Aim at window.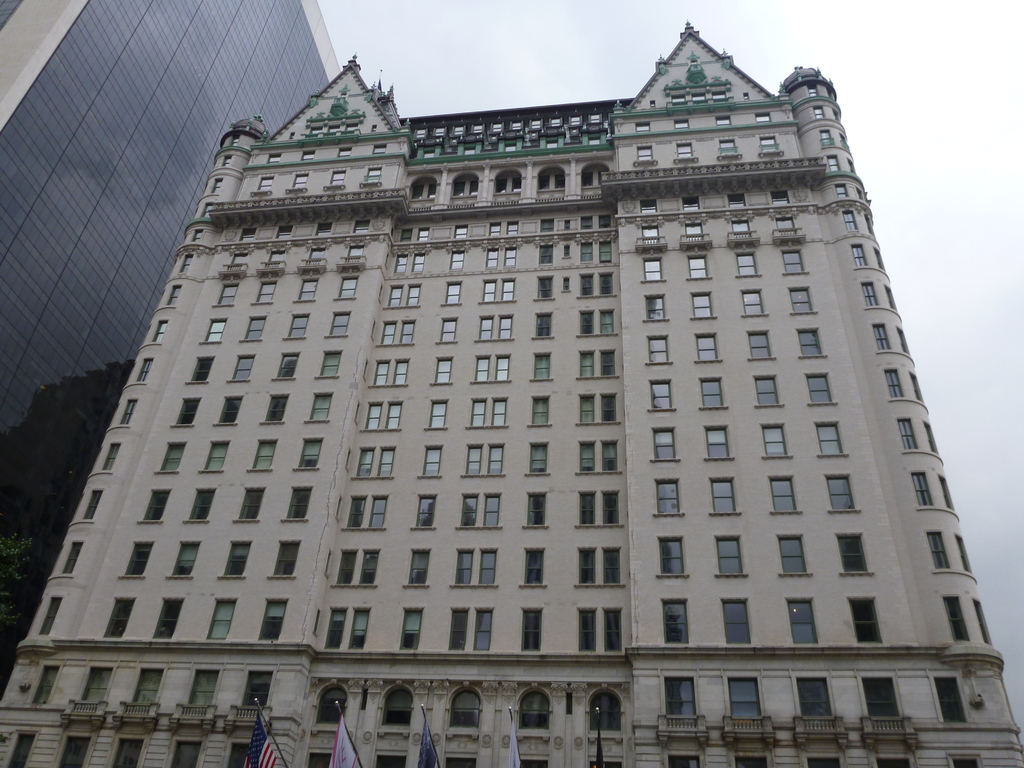
Aimed at (381,252,392,270).
